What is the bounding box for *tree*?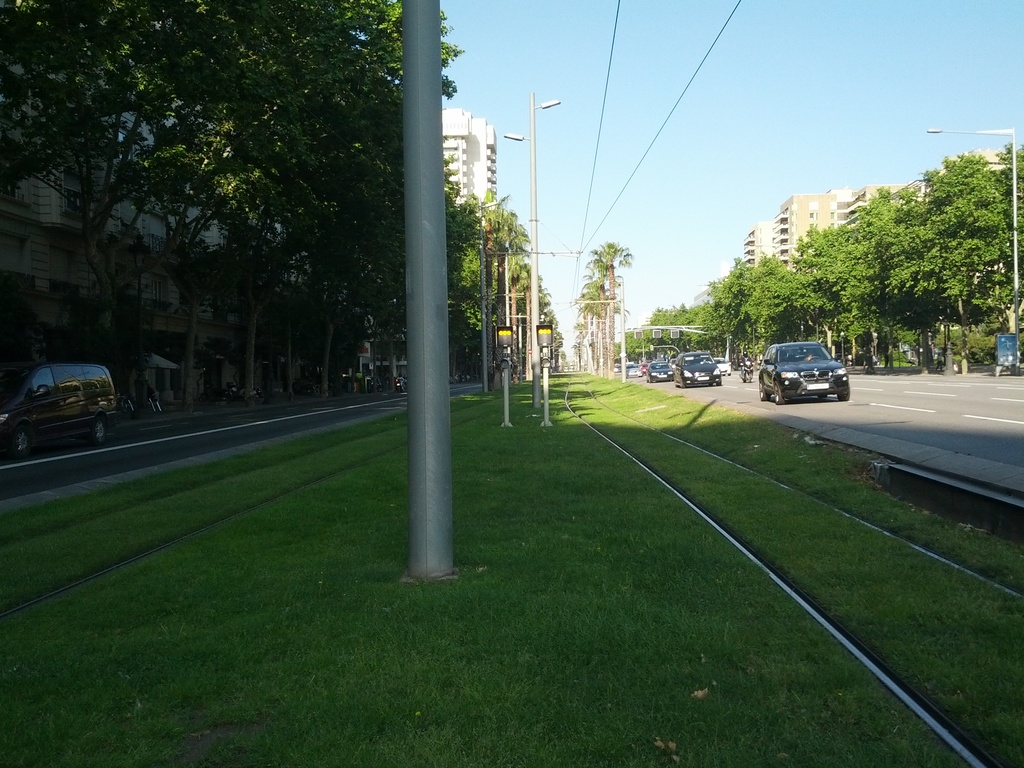
{"x1": 885, "y1": 182, "x2": 938, "y2": 375}.
